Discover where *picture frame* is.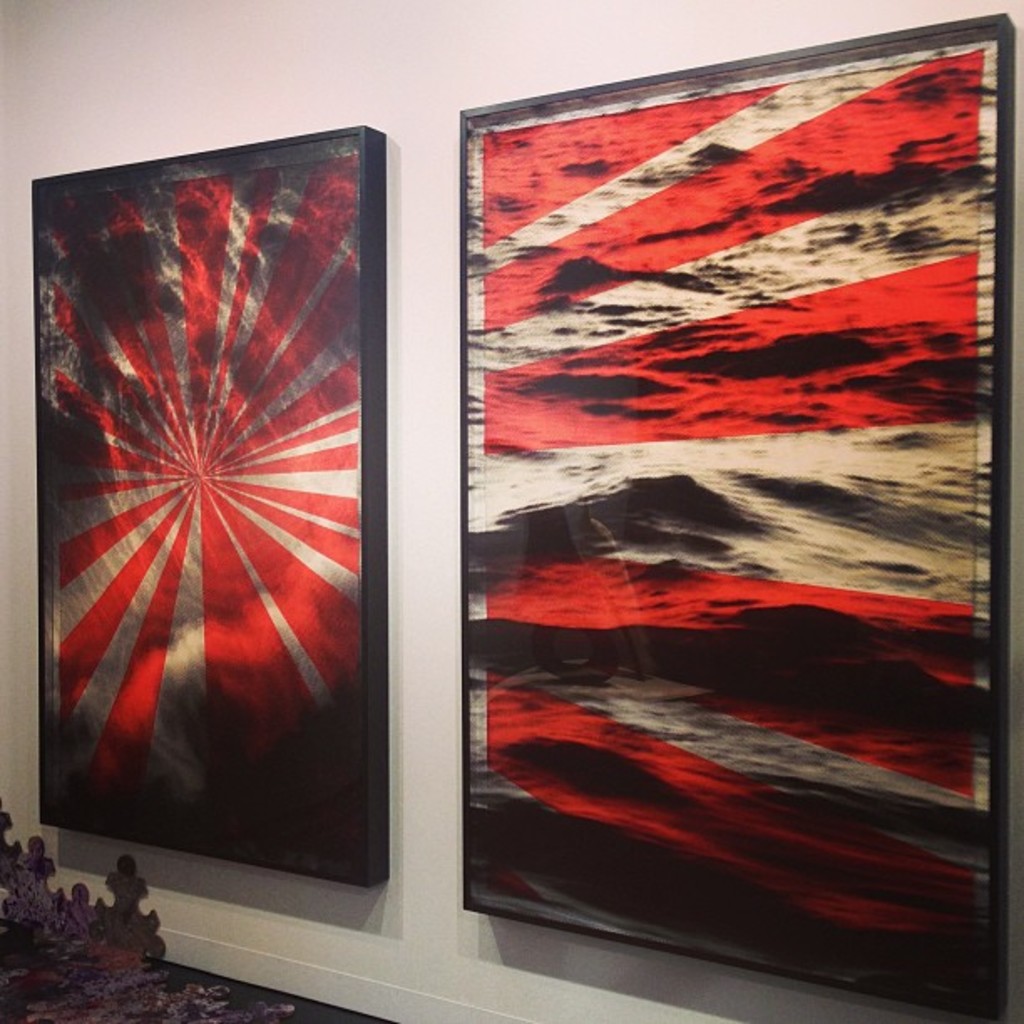
Discovered at 457,17,1017,1022.
